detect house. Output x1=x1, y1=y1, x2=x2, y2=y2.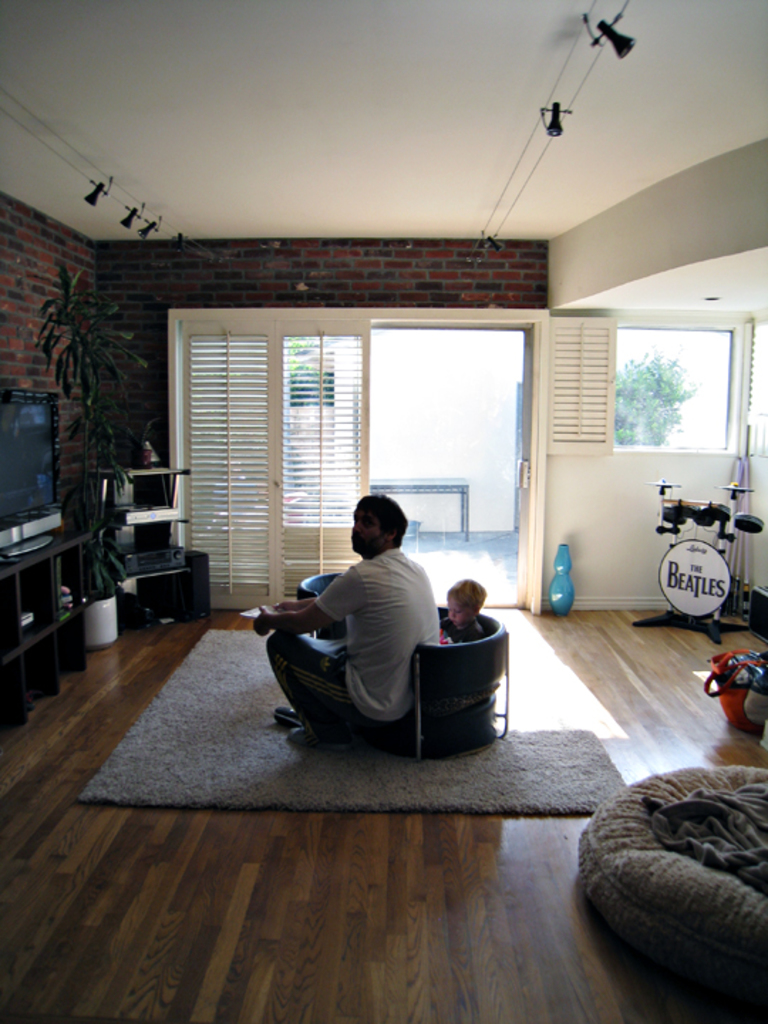
x1=0, y1=0, x2=767, y2=1021.
